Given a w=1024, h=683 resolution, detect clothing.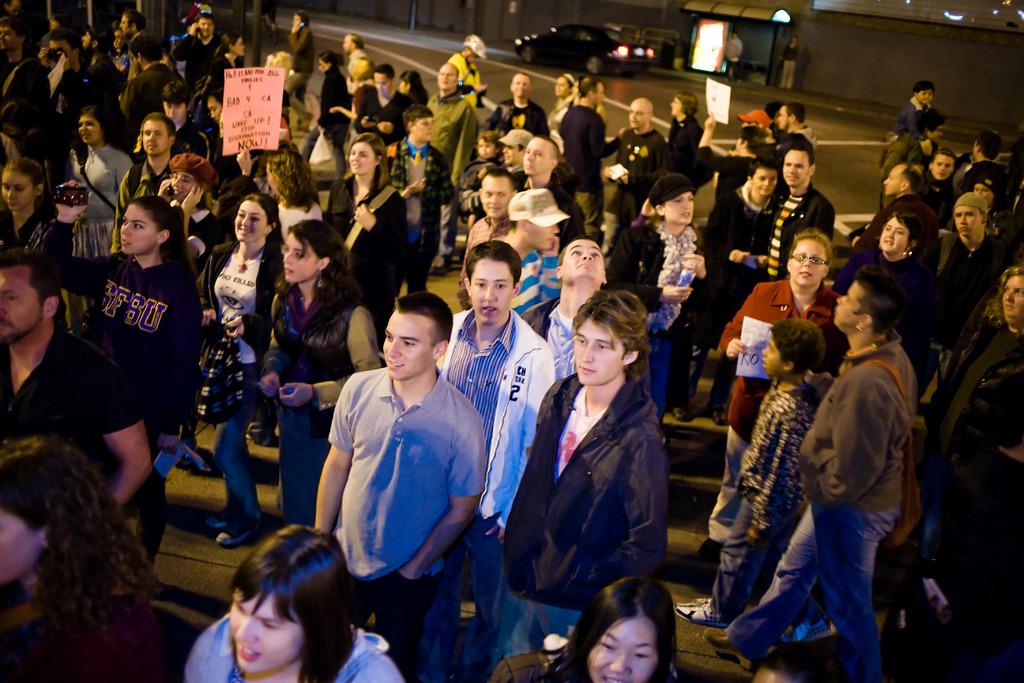
<bbox>349, 50, 371, 62</bbox>.
